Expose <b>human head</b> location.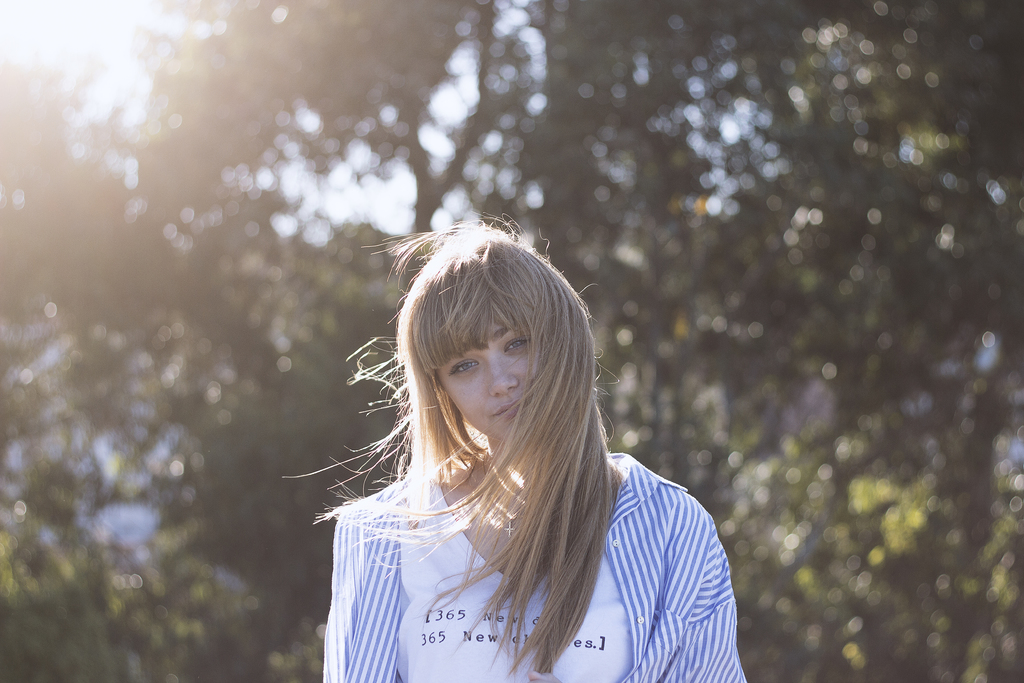
Exposed at <box>406,218,585,459</box>.
